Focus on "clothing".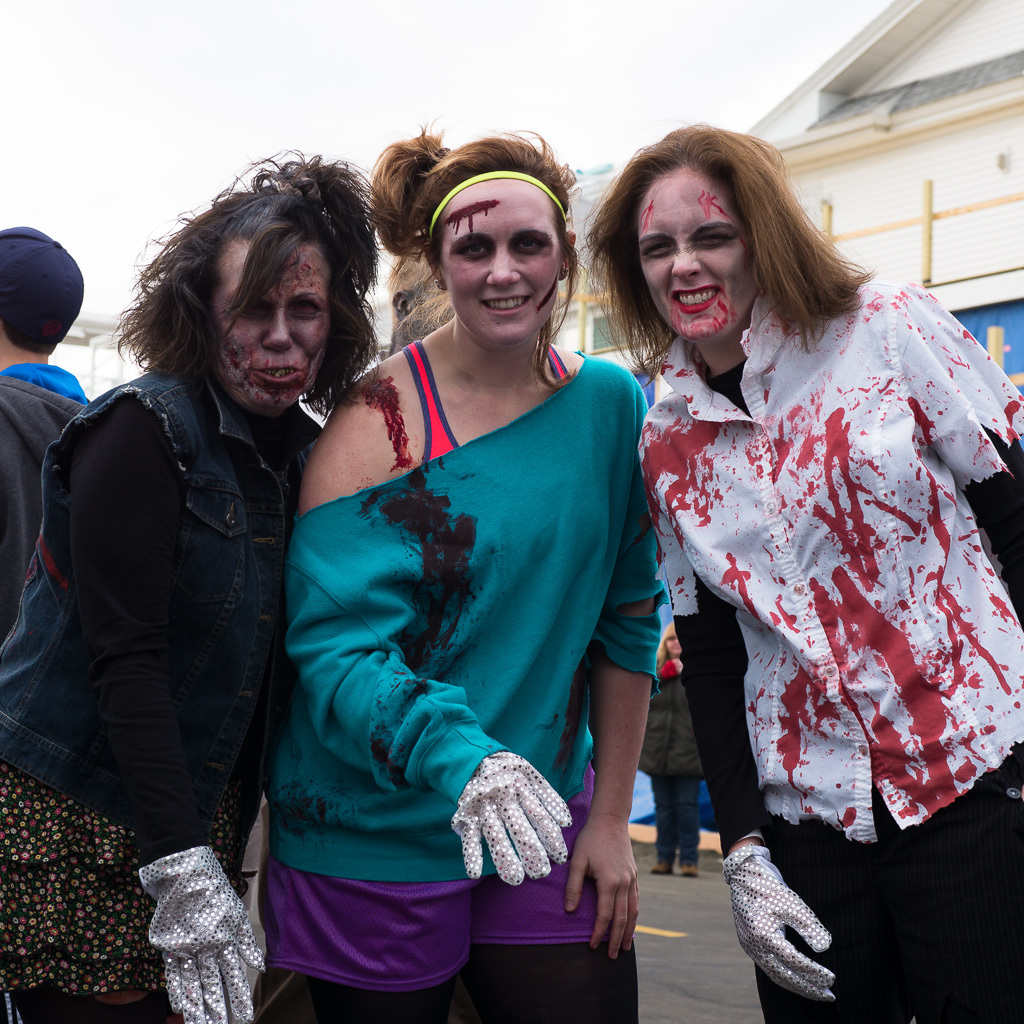
Focused at box(279, 278, 676, 985).
